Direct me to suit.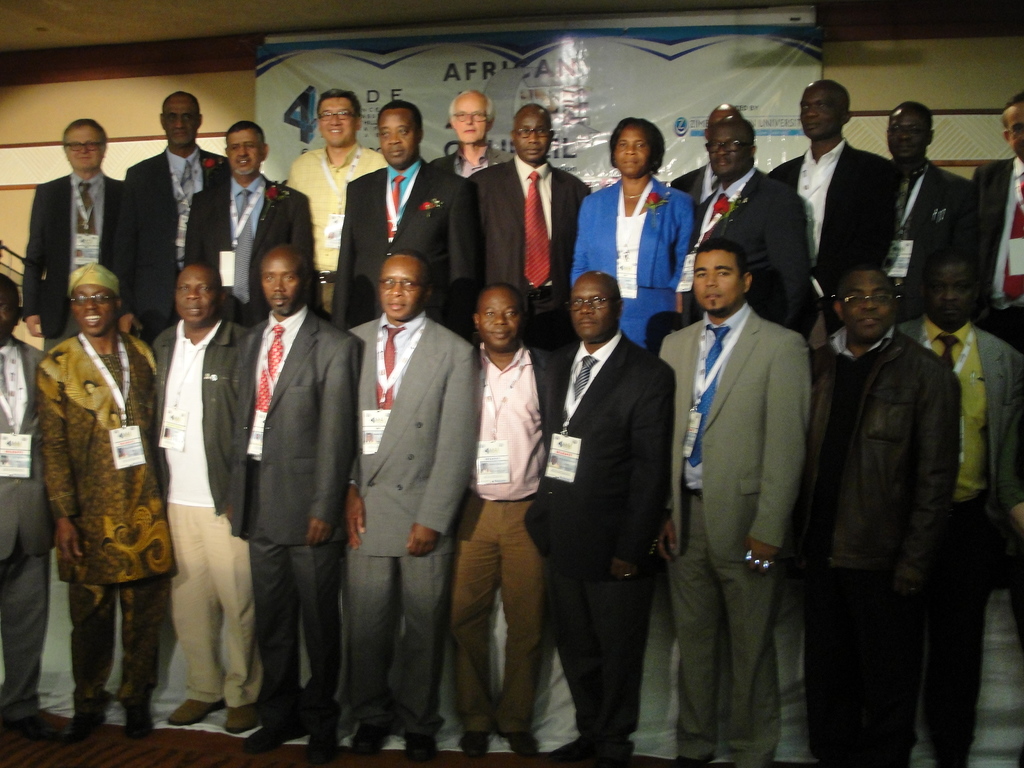
Direction: crop(558, 339, 673, 758).
